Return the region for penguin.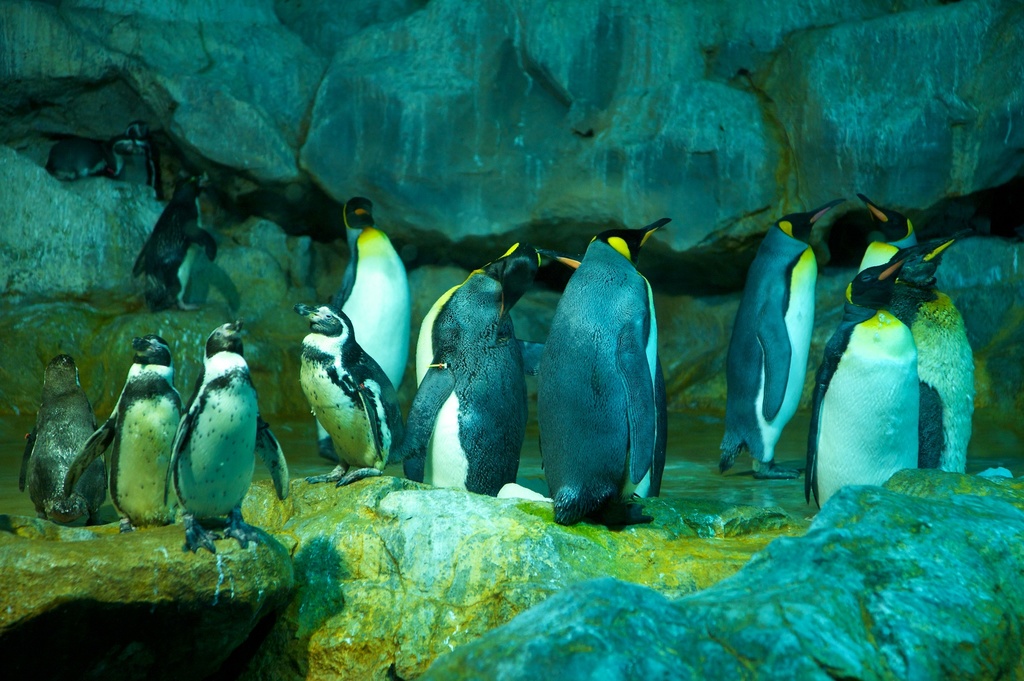
pyautogui.locateOnScreen(797, 255, 922, 518).
